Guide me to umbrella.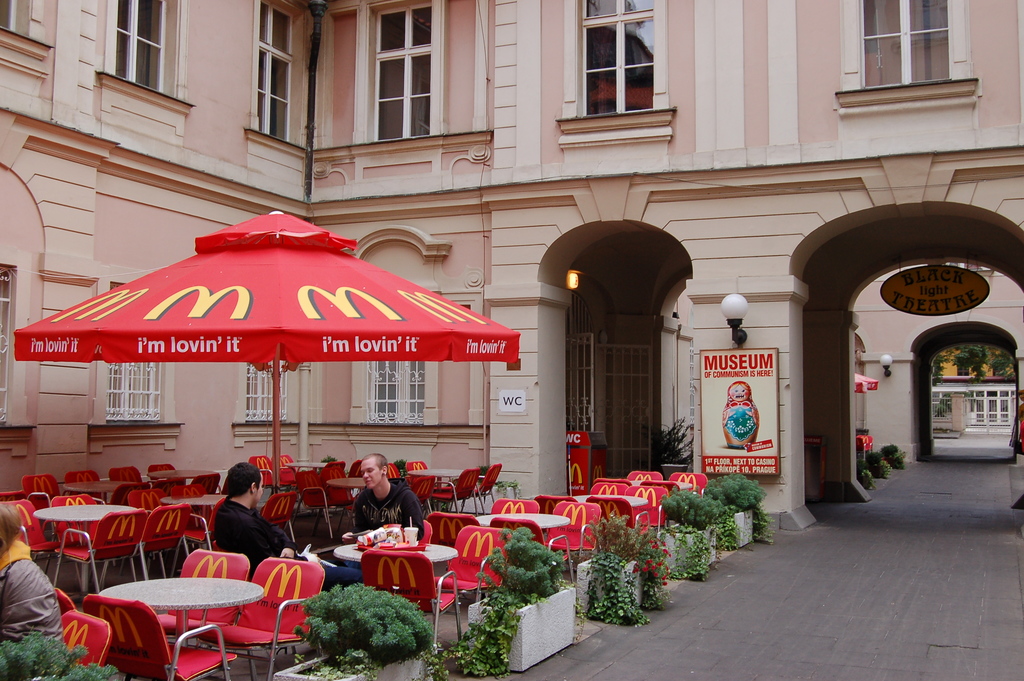
Guidance: crop(5, 202, 529, 498).
